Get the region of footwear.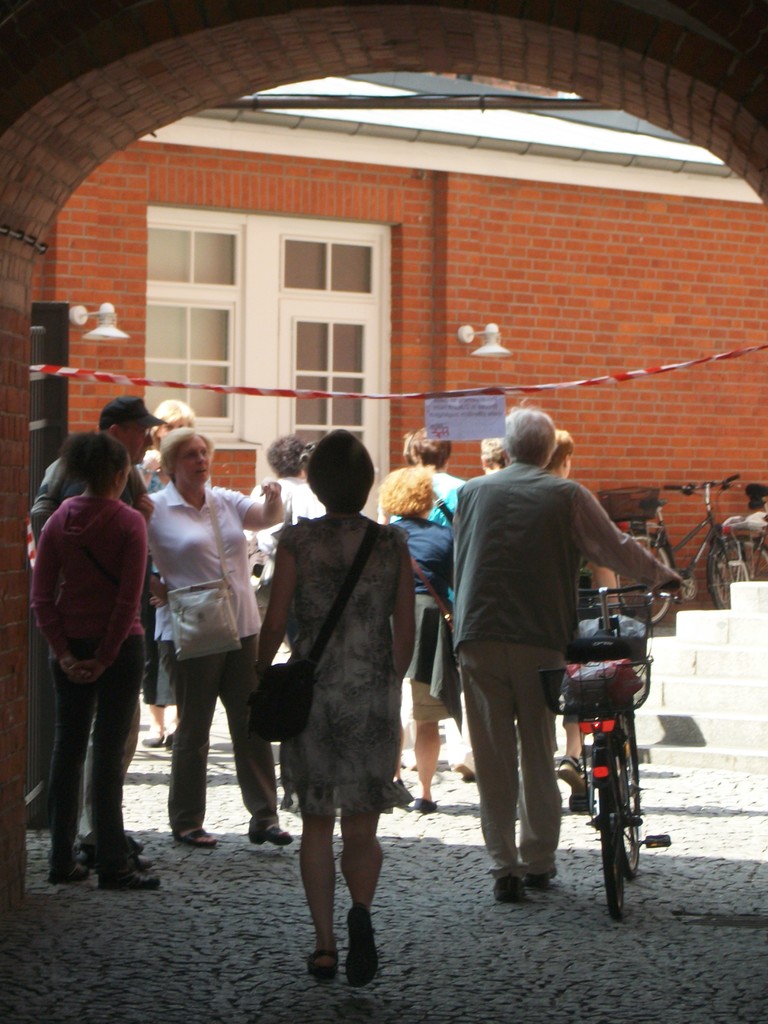
Rect(310, 947, 340, 980).
